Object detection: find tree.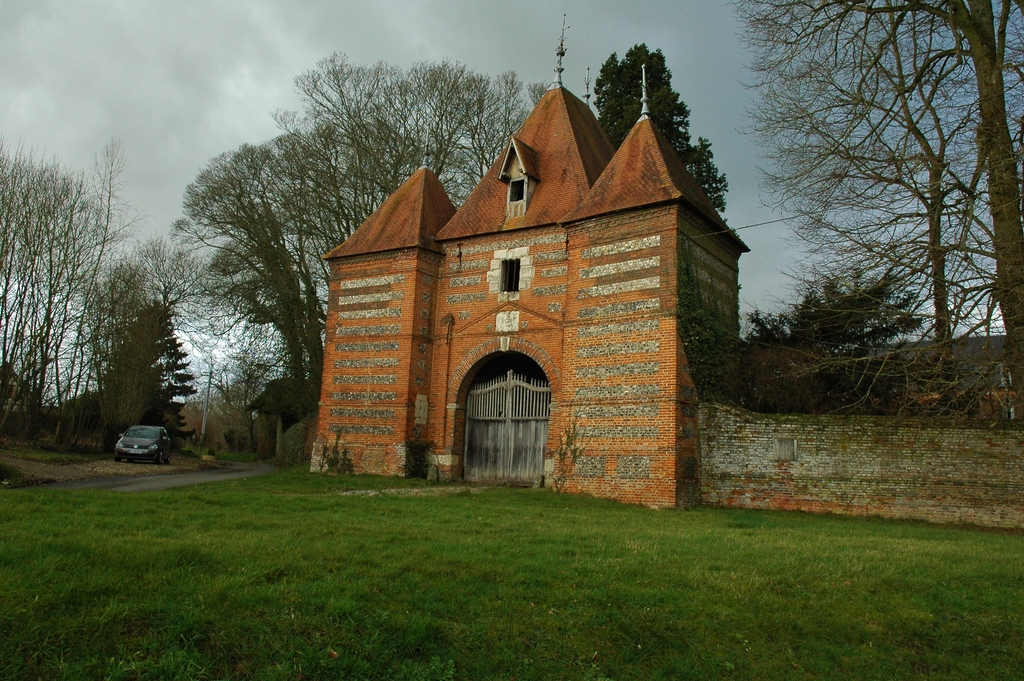
<box>149,44,447,424</box>.
